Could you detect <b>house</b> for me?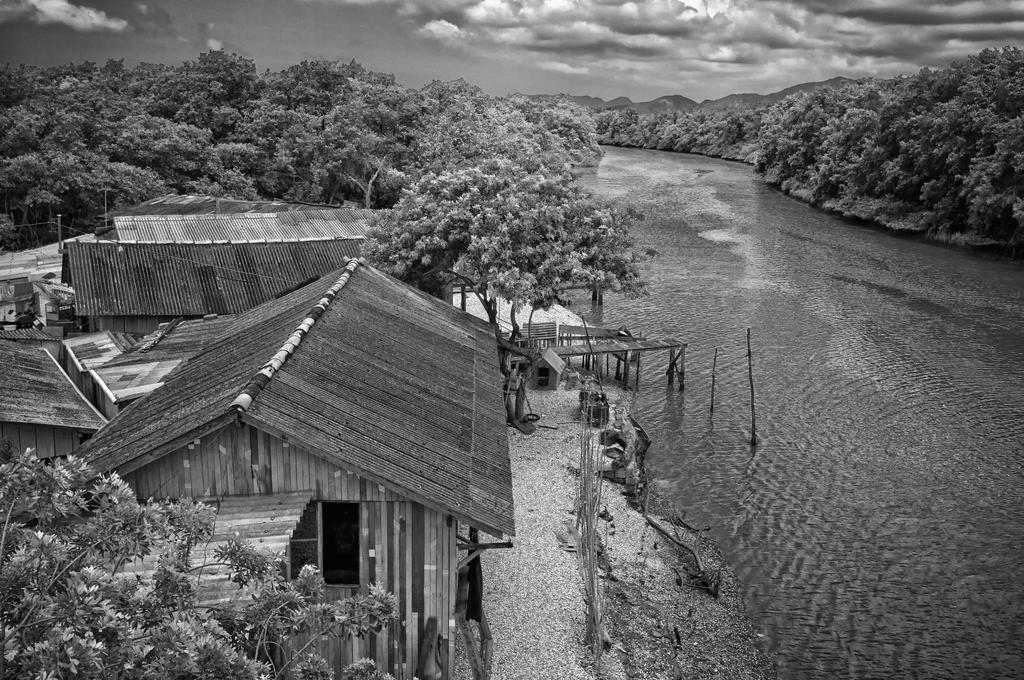
Detection result: pyautogui.locateOnScreen(45, 248, 498, 670).
